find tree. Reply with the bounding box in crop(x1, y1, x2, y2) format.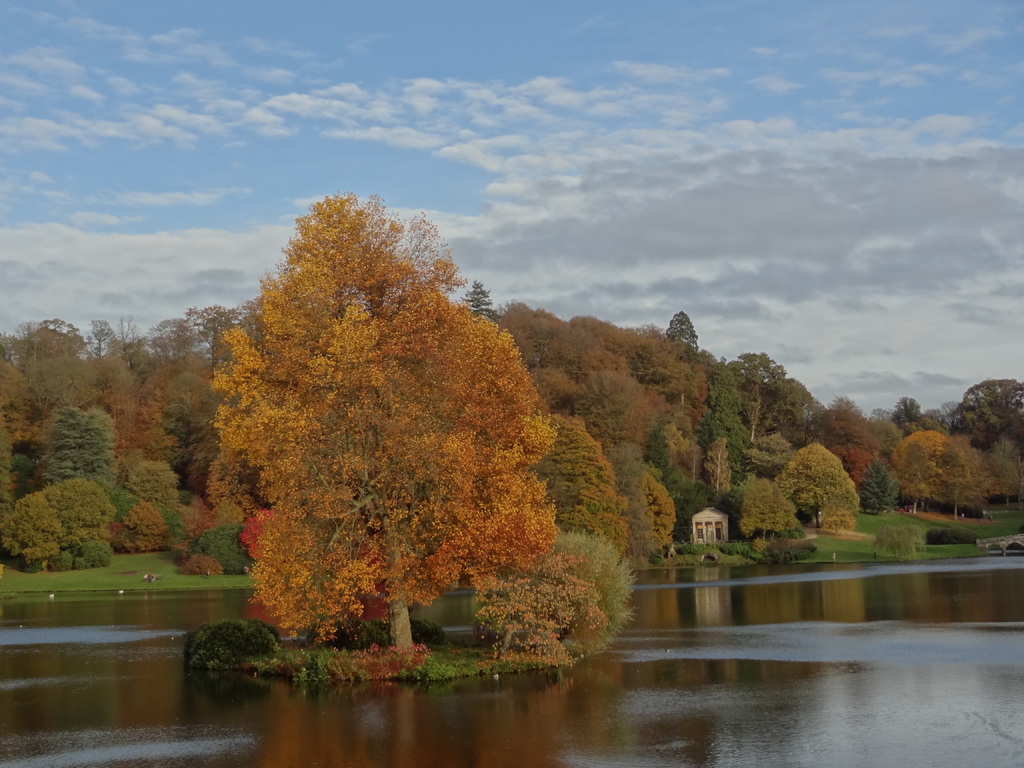
crop(0, 476, 116, 564).
